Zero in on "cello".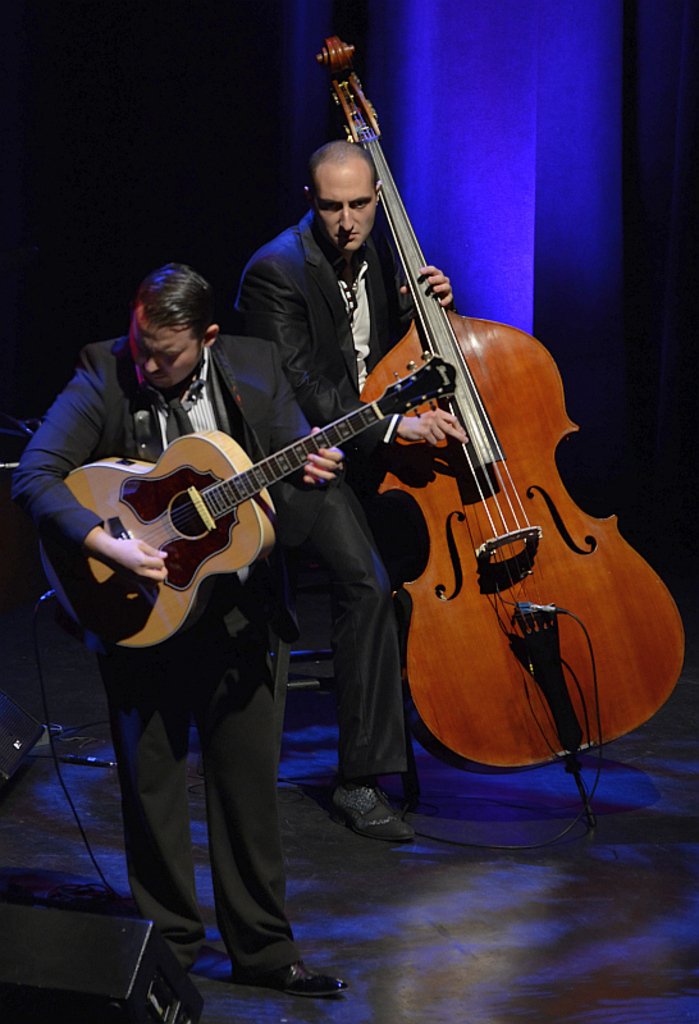
Zeroed in: l=312, t=33, r=682, b=837.
